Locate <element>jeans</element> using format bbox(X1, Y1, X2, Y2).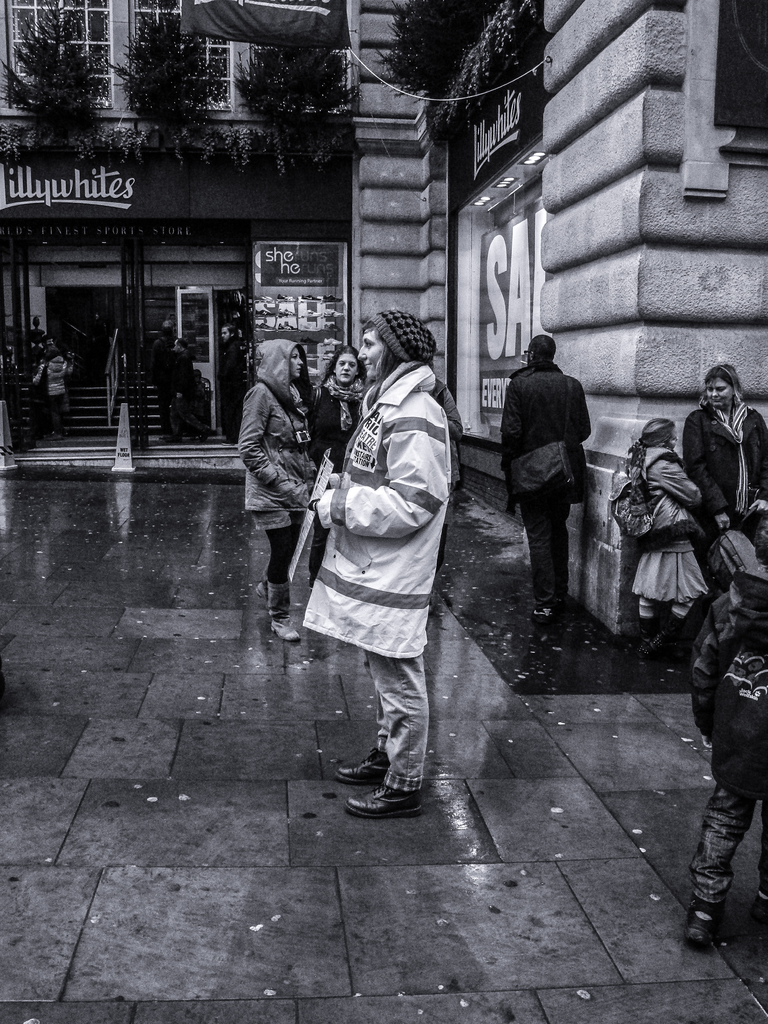
bbox(28, 393, 49, 440).
